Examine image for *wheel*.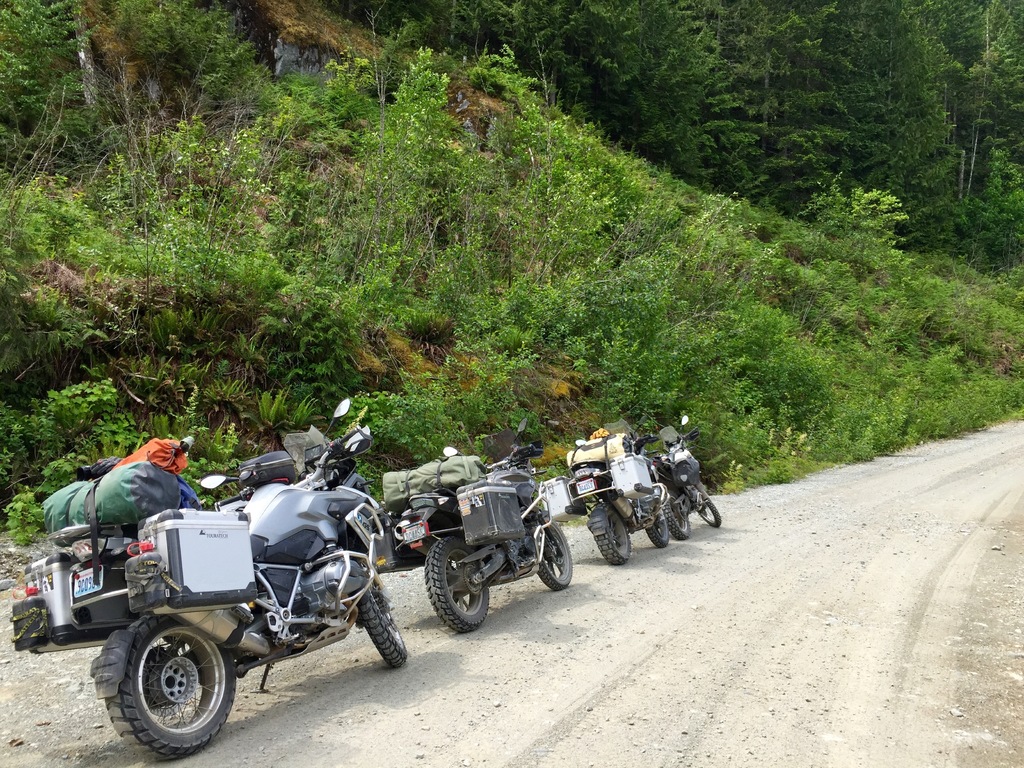
Examination result: 96/612/234/758.
